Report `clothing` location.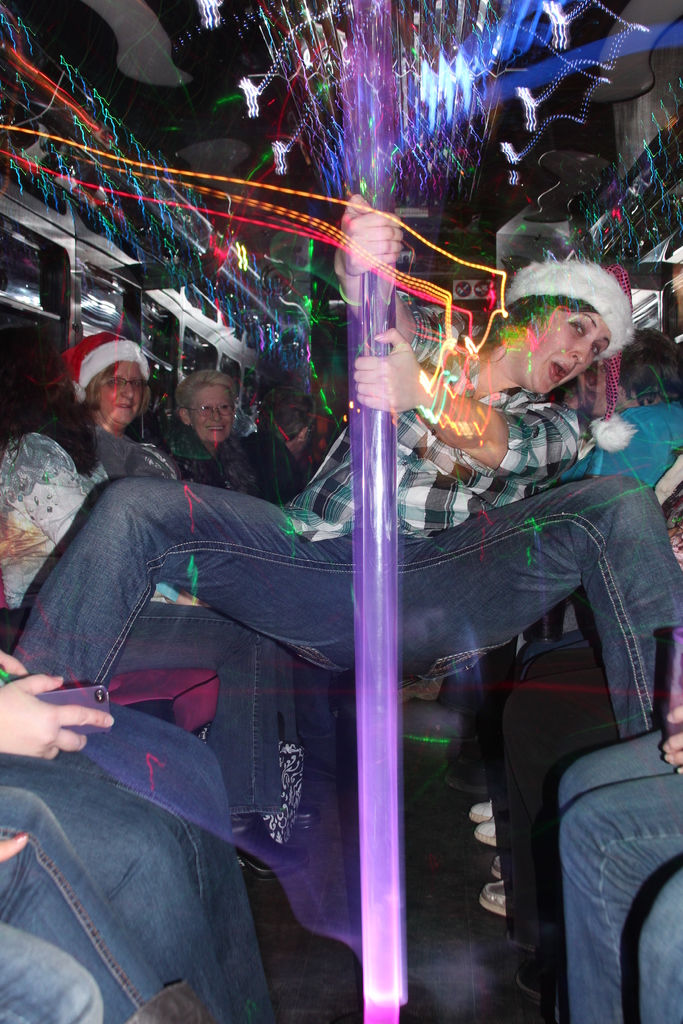
Report: 525 624 594 668.
